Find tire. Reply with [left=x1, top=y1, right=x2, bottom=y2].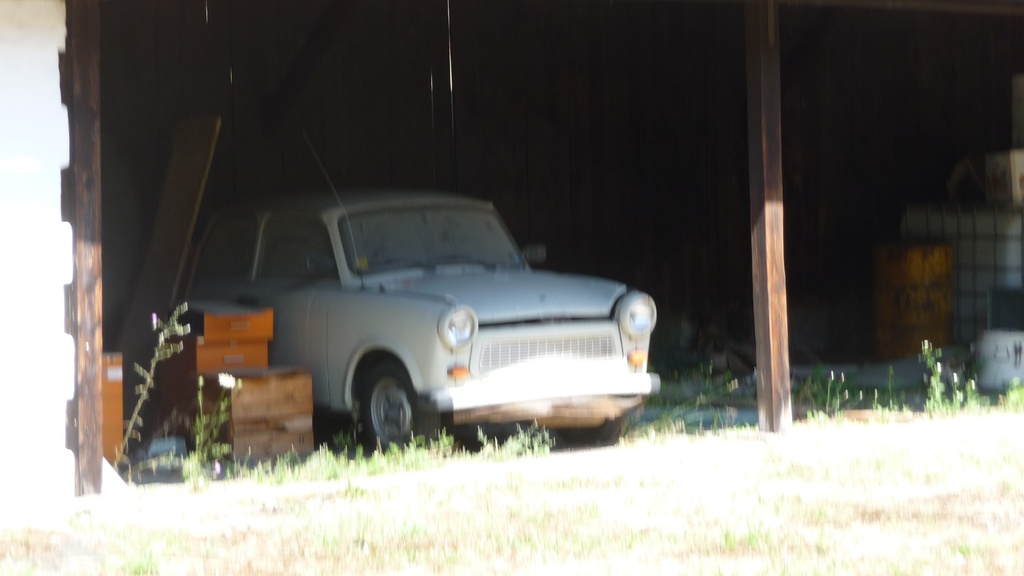
[left=344, top=359, right=419, bottom=443].
